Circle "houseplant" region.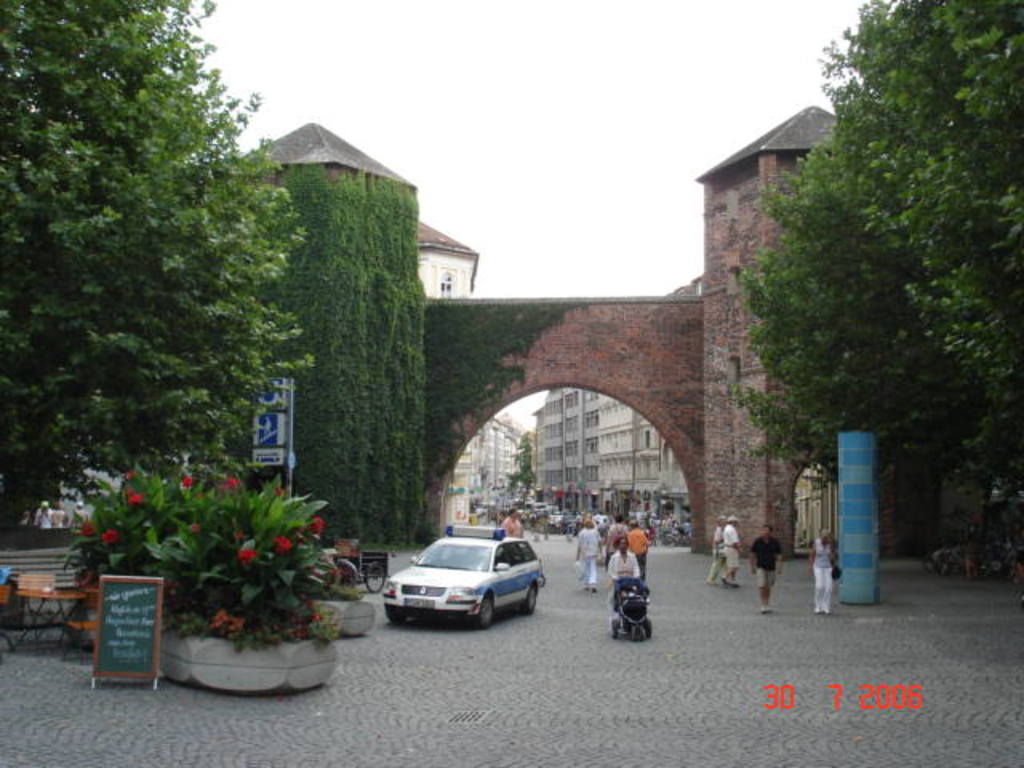
Region: {"left": 310, "top": 574, "right": 366, "bottom": 646}.
